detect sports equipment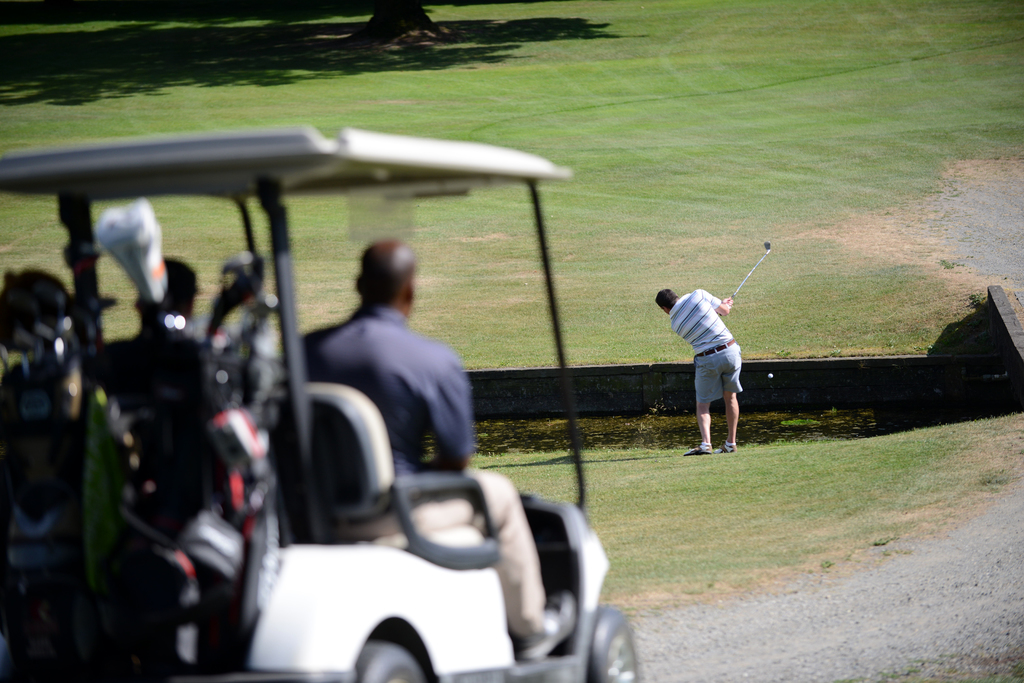
{"x1": 719, "y1": 239, "x2": 770, "y2": 317}
